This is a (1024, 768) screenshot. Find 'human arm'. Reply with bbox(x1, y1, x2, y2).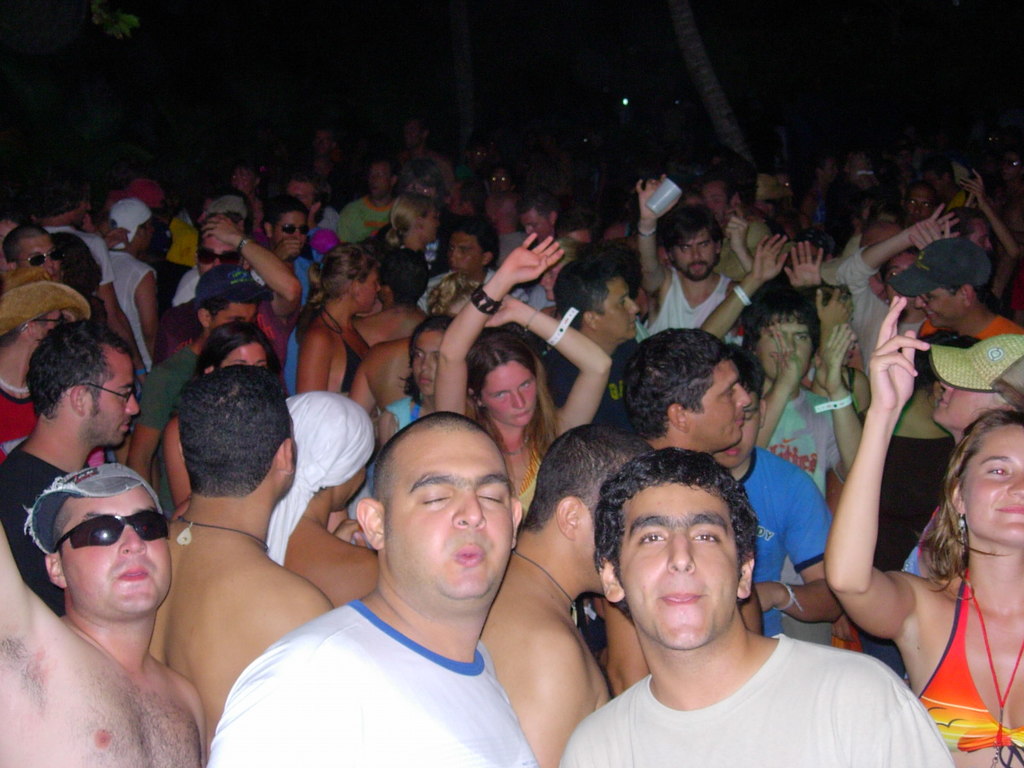
bbox(484, 292, 612, 431).
